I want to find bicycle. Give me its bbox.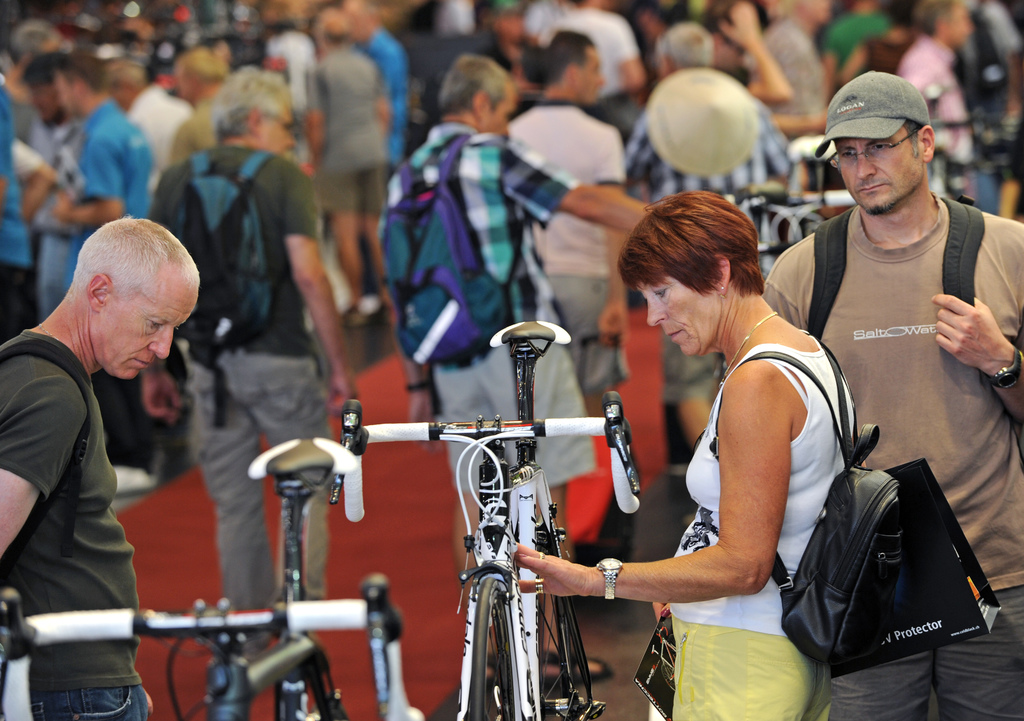
{"left": 0, "top": 427, "right": 429, "bottom": 720}.
